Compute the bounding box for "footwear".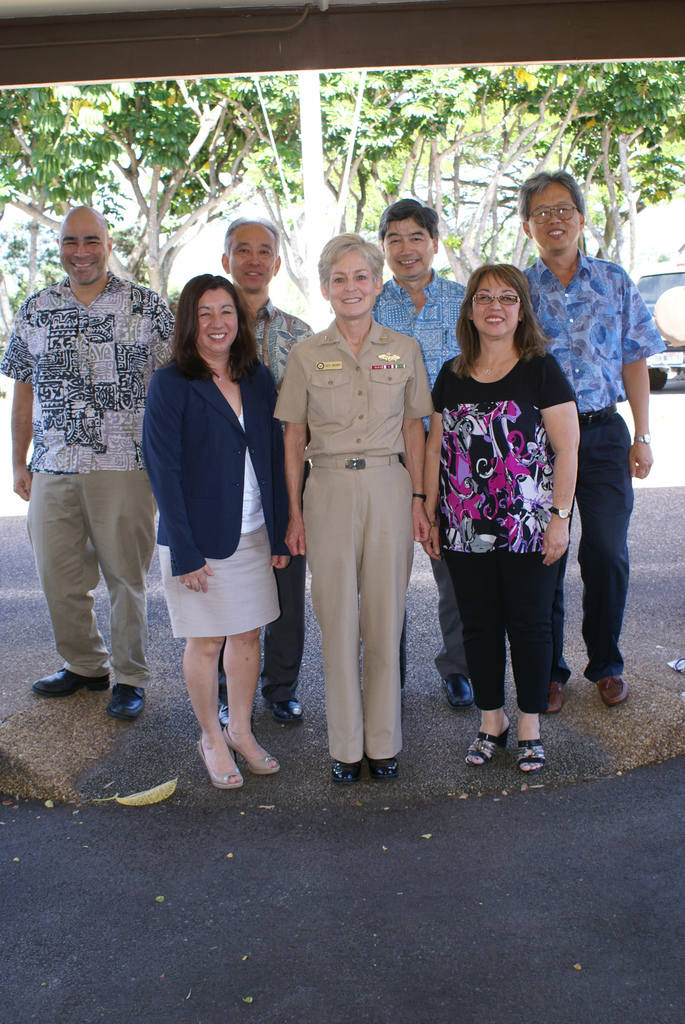
locate(31, 664, 111, 699).
